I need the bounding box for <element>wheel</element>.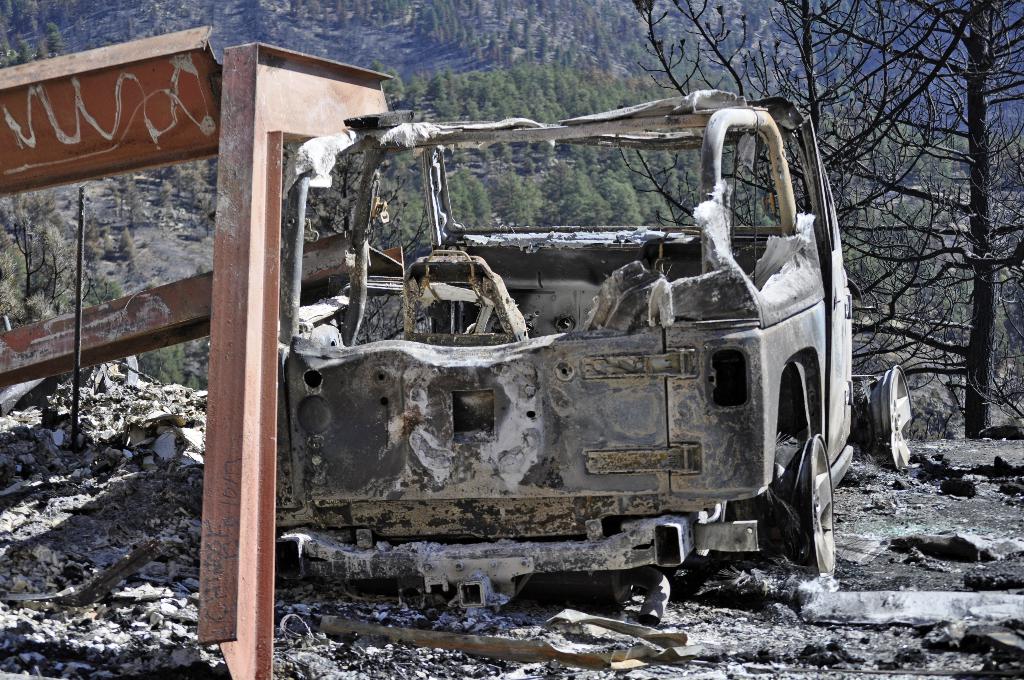
Here it is: [872, 364, 911, 471].
